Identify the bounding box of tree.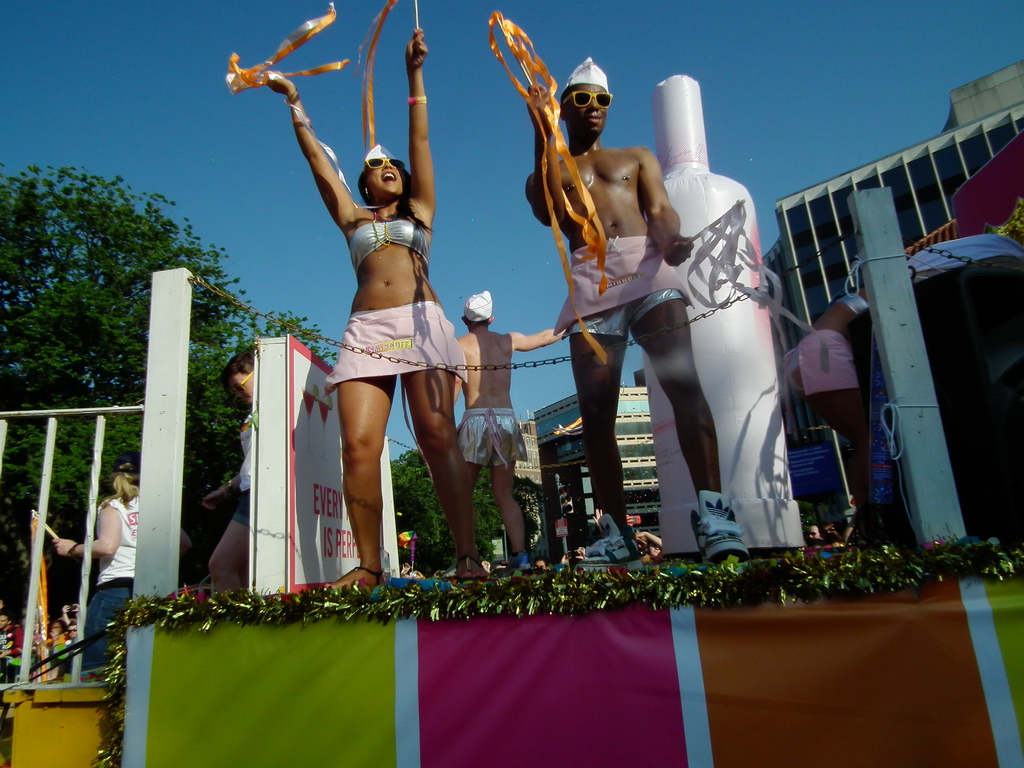
472:471:508:559.
